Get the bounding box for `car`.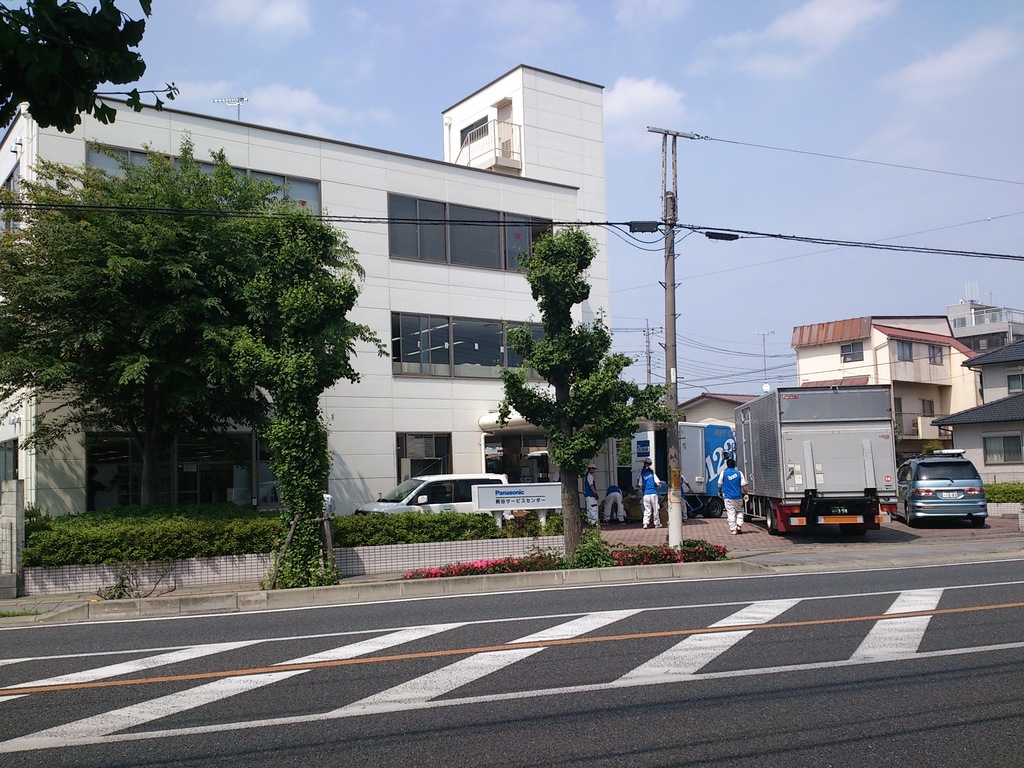
(left=891, top=447, right=985, bottom=523).
